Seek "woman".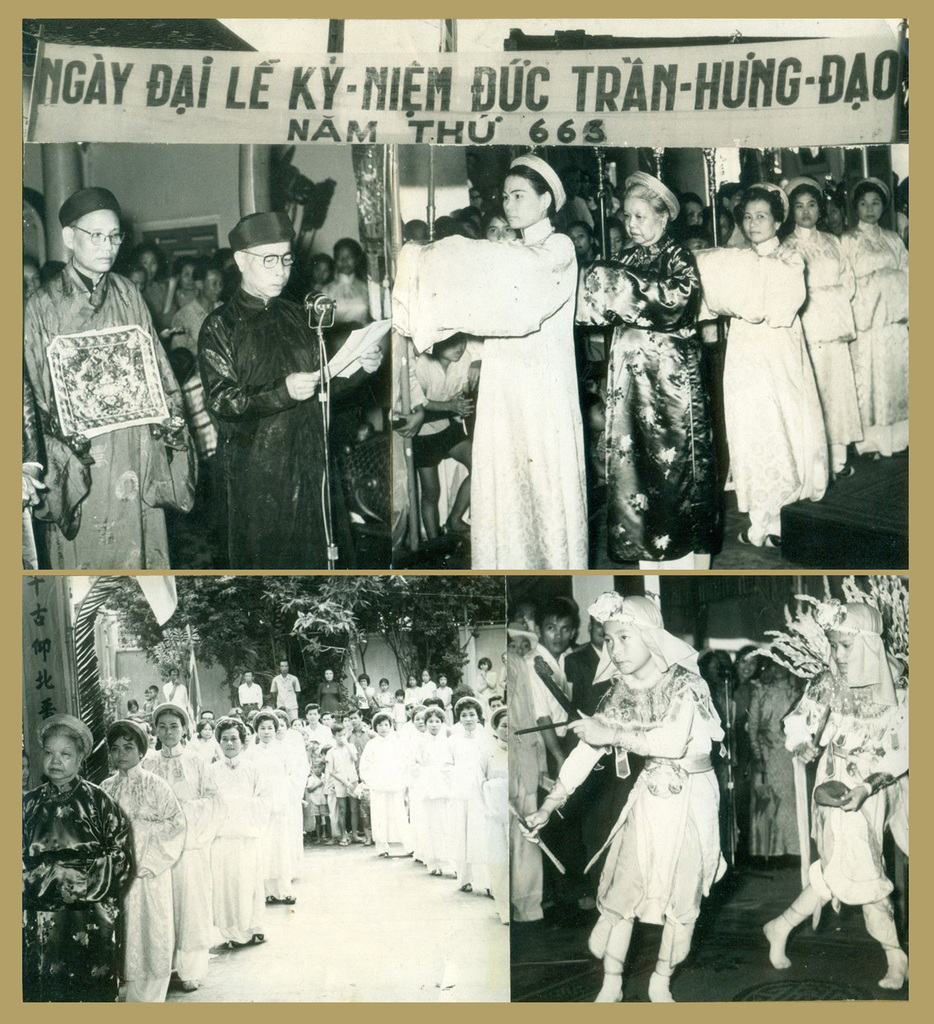
l=848, t=177, r=918, b=459.
